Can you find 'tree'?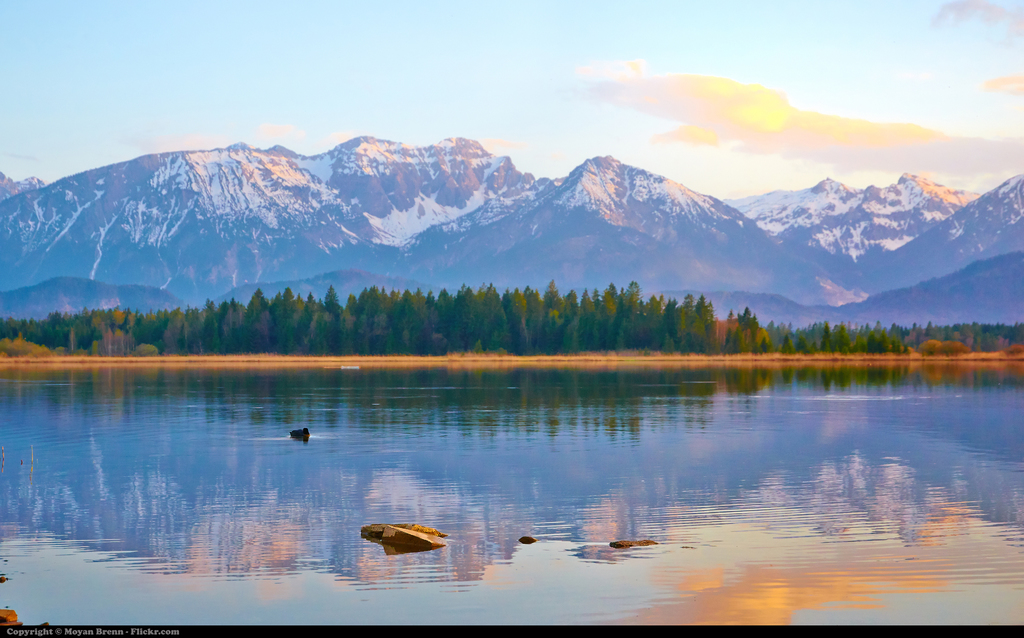
Yes, bounding box: [643, 297, 666, 351].
